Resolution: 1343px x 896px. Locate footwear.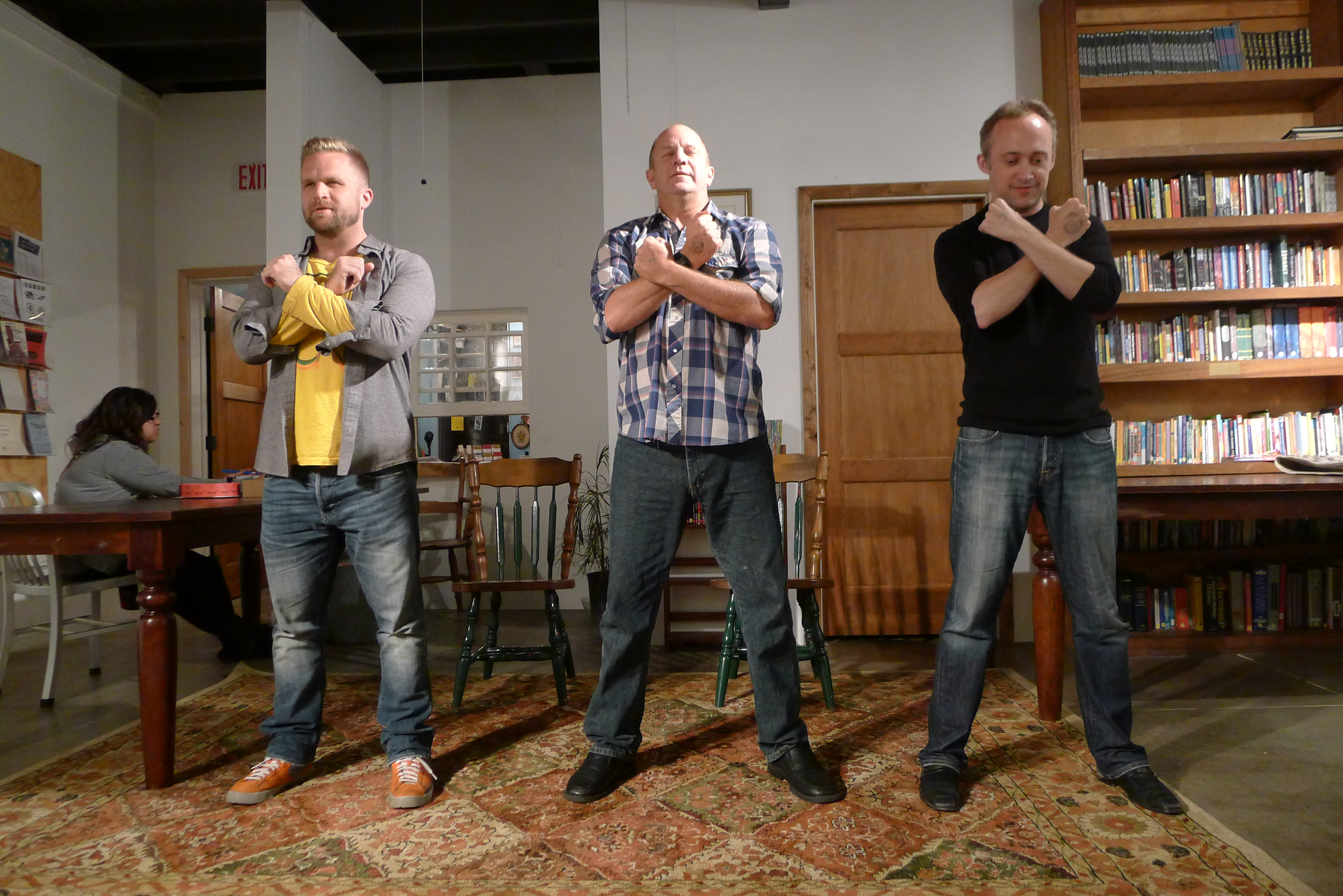
274, 262, 298, 289.
